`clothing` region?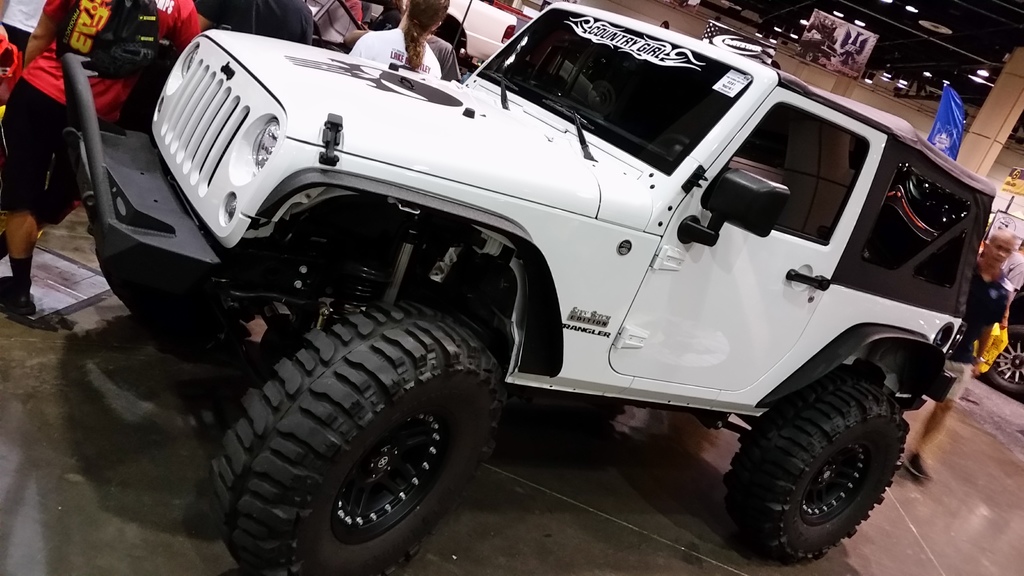
left=13, top=10, right=128, bottom=200
